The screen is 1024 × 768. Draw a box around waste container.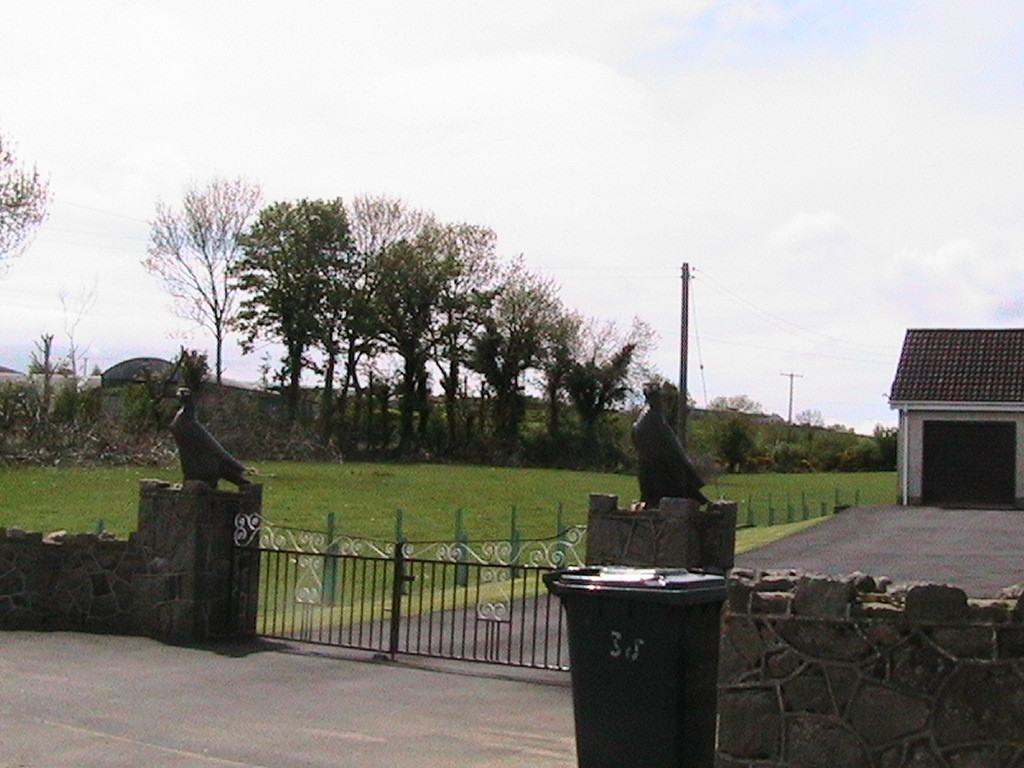
[left=550, top=539, right=734, bottom=758].
